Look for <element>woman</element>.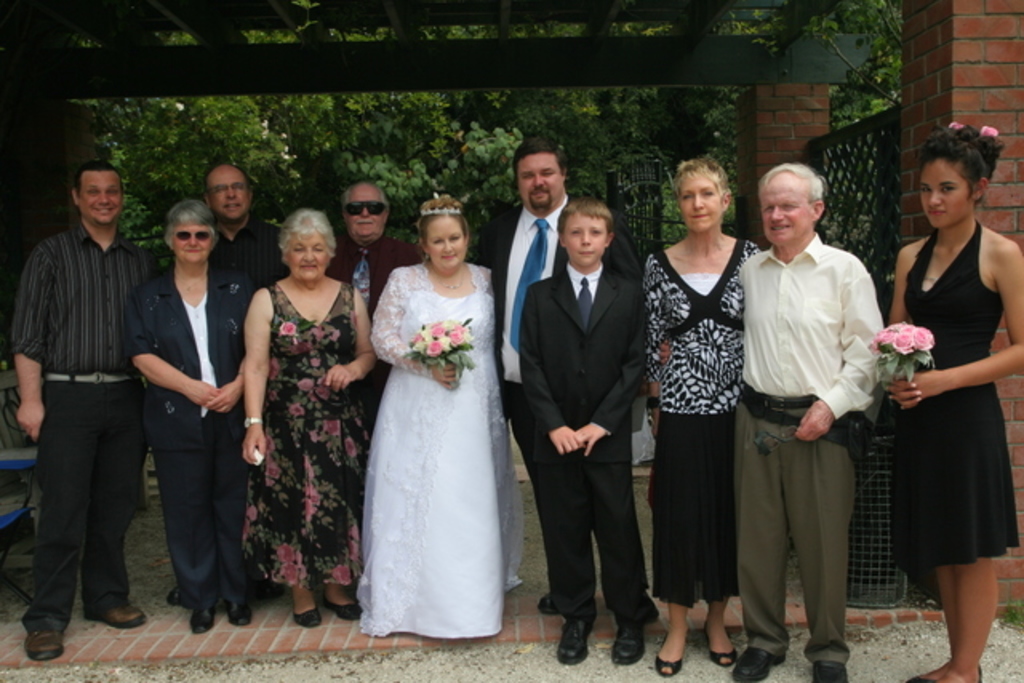
Found: 238 208 379 622.
